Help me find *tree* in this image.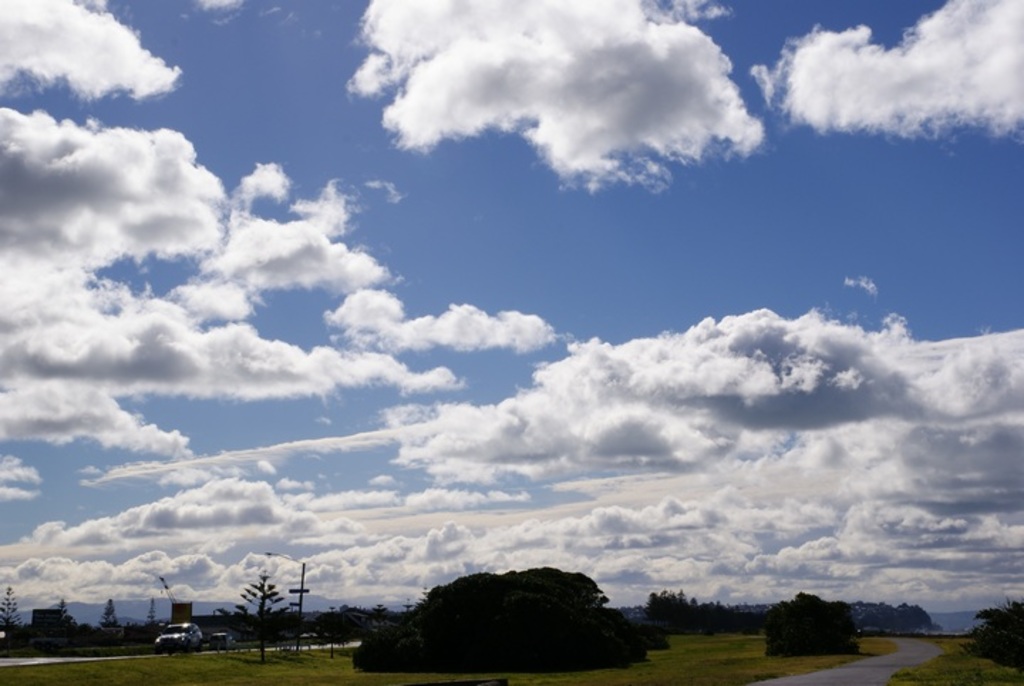
Found it: {"left": 222, "top": 571, "right": 290, "bottom": 665}.
